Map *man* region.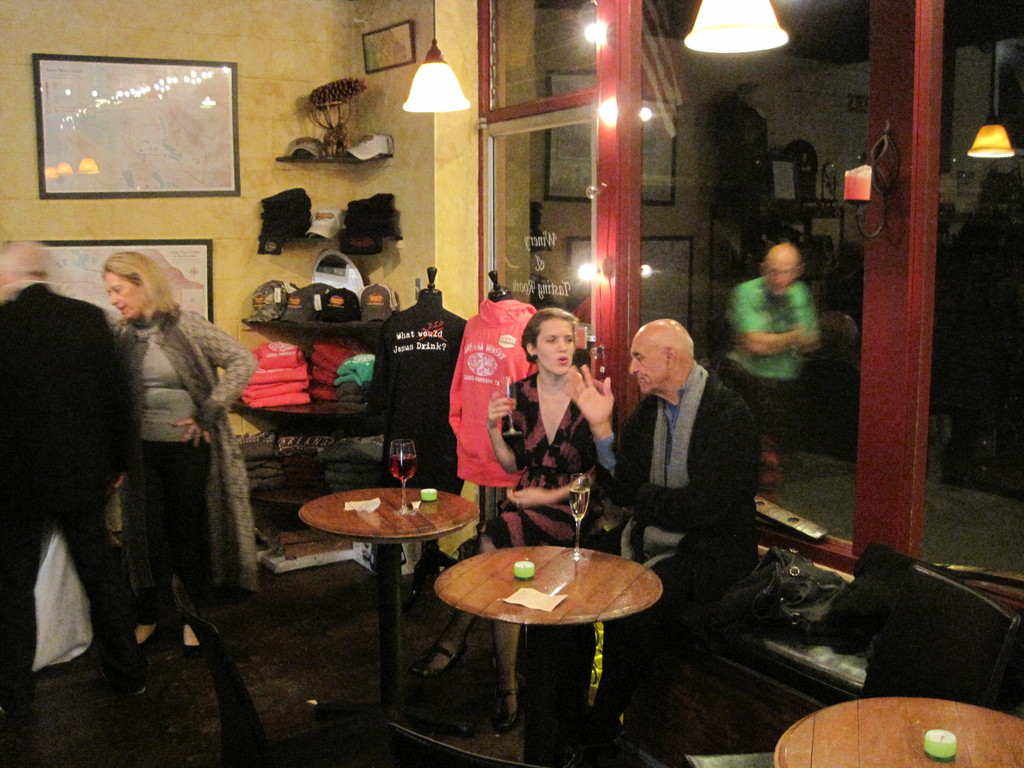
Mapped to BBox(717, 241, 832, 459).
